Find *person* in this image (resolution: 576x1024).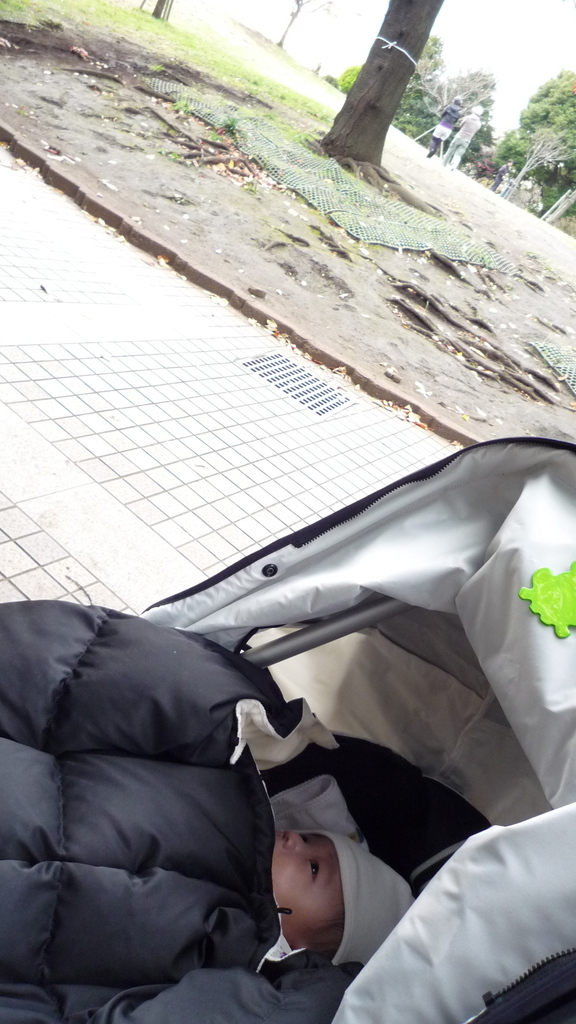
{"x1": 0, "y1": 823, "x2": 437, "y2": 1023}.
